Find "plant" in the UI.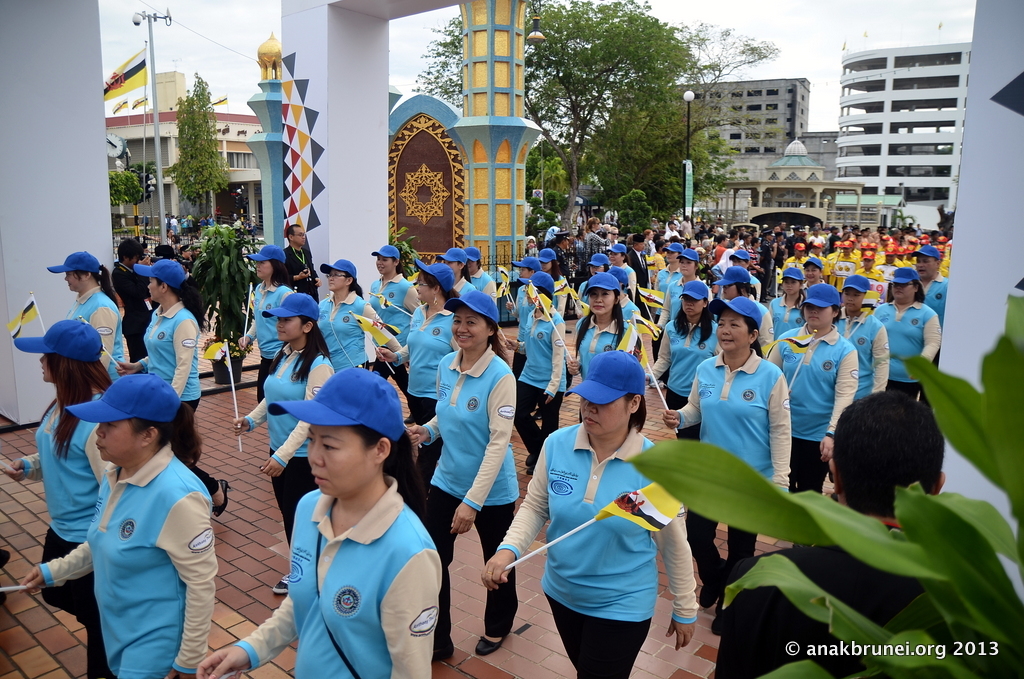
UI element at select_region(626, 294, 1023, 678).
